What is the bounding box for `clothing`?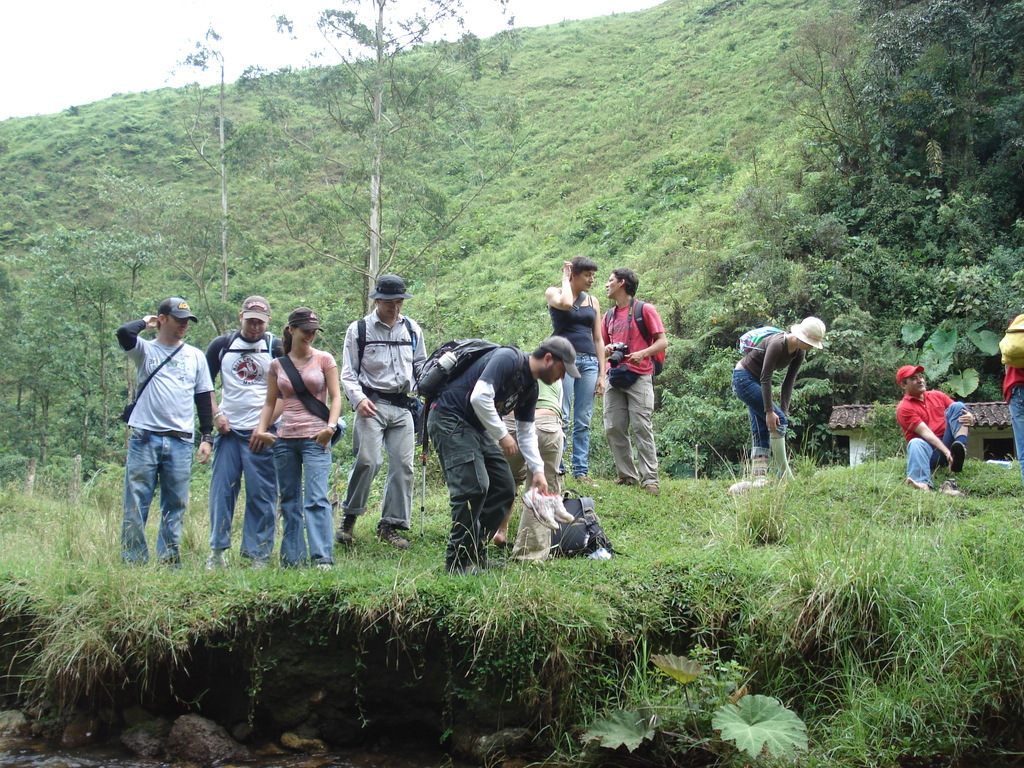
{"left": 898, "top": 395, "right": 970, "bottom": 491}.
